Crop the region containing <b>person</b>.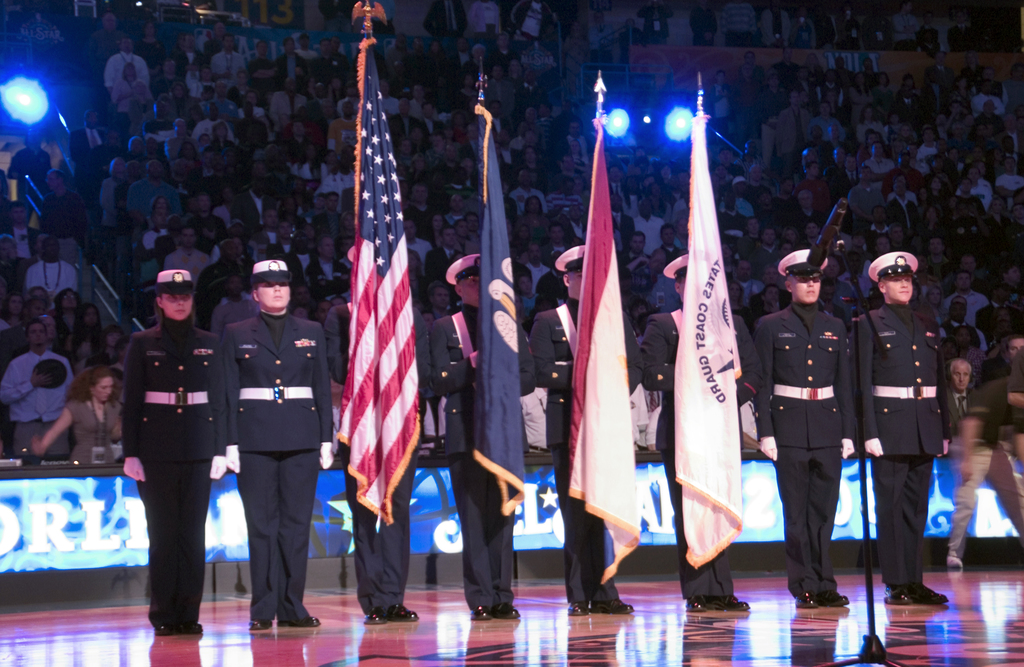
Crop region: Rect(430, 250, 539, 623).
